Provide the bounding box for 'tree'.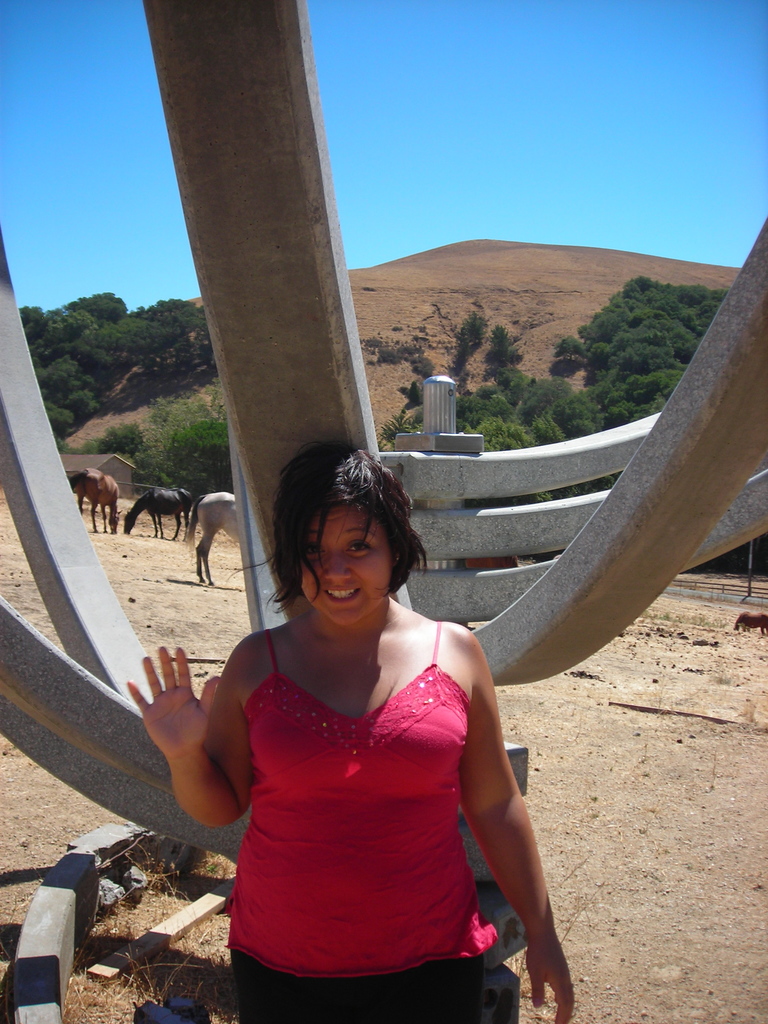
crop(132, 281, 219, 371).
